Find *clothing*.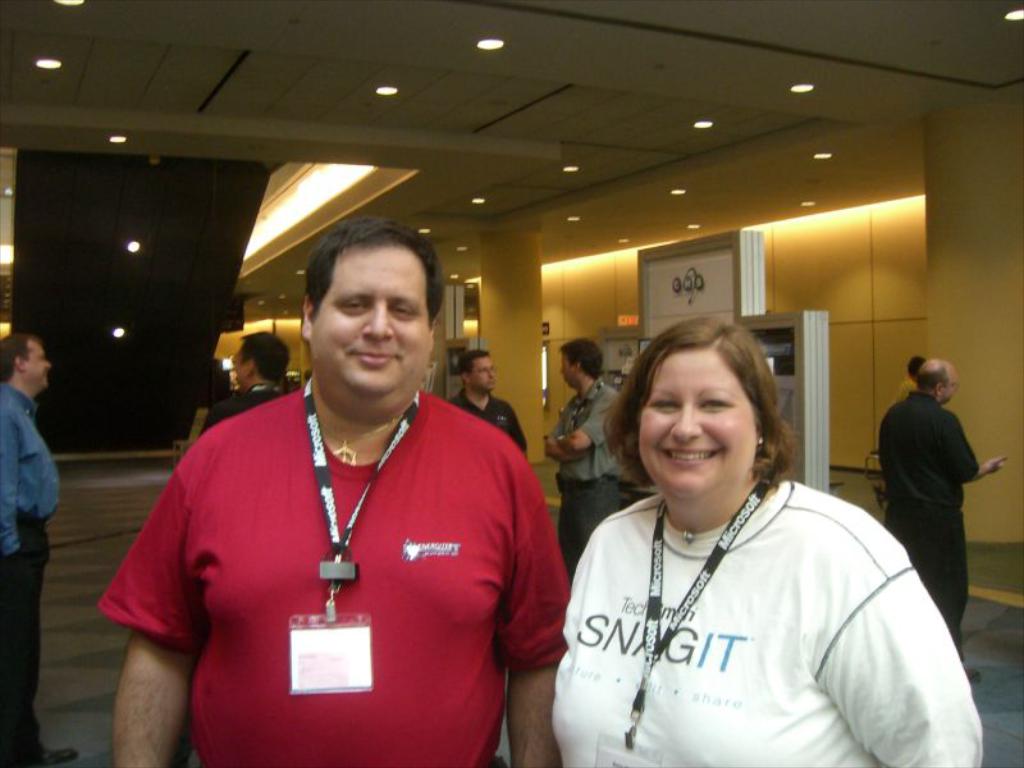
crop(0, 387, 61, 755).
